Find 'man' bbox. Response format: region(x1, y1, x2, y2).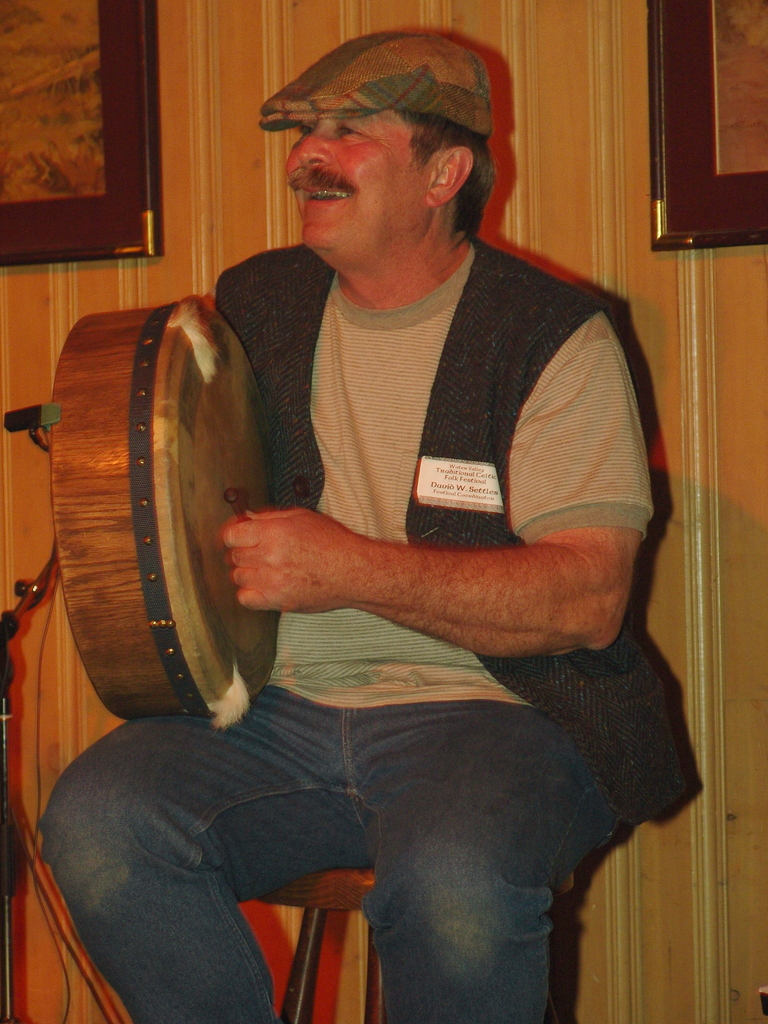
region(106, 42, 689, 963).
